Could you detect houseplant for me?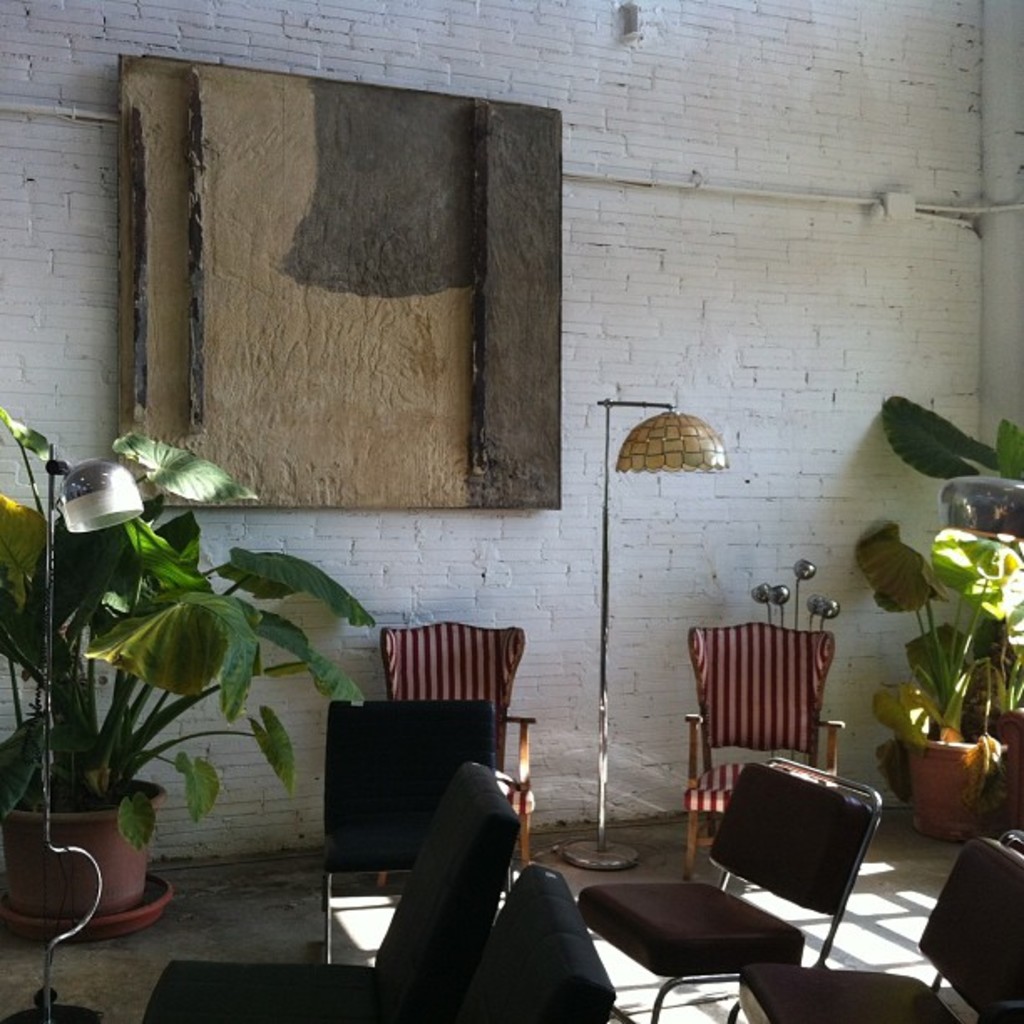
Detection result: box(0, 412, 390, 935).
